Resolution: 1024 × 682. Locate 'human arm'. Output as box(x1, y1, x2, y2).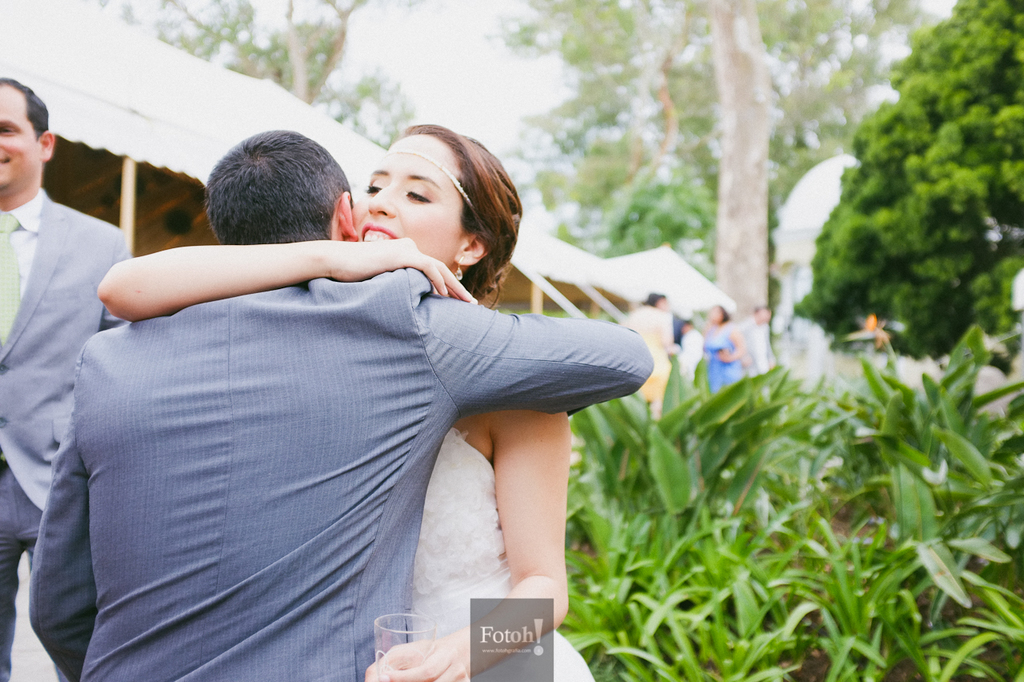
box(642, 314, 672, 342).
